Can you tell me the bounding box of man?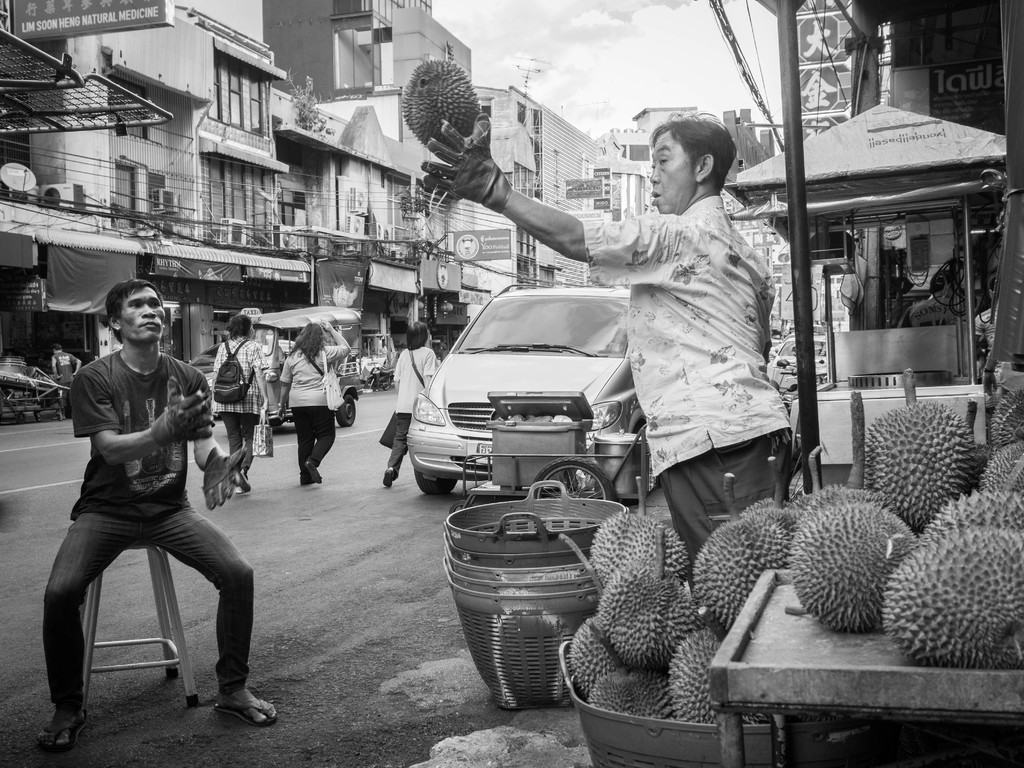
973, 295, 1004, 357.
